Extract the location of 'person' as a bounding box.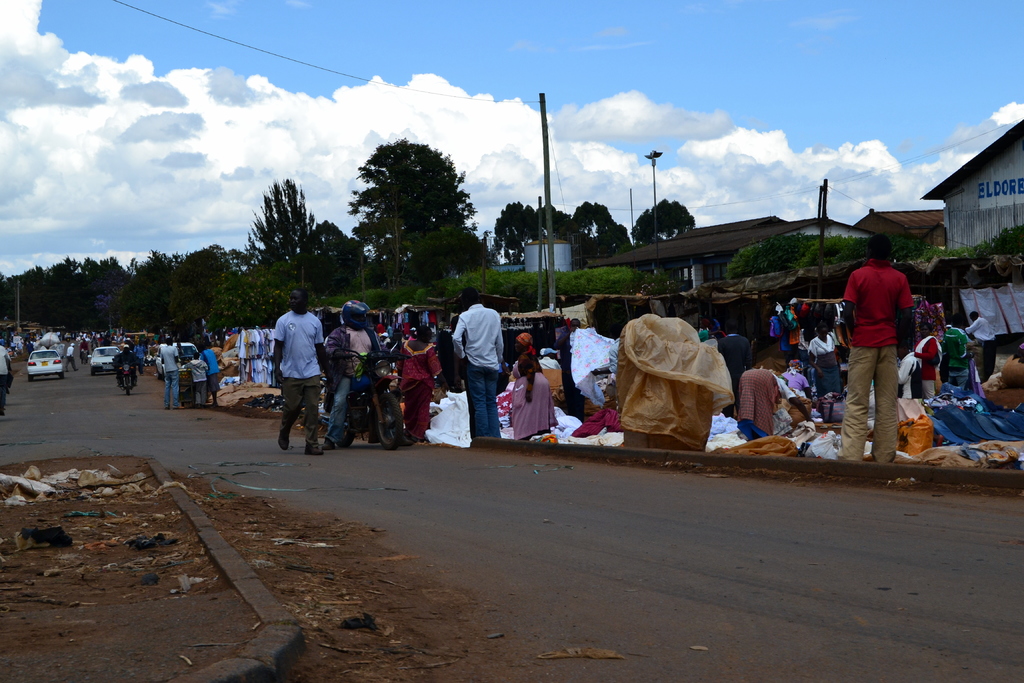
left=911, top=321, right=940, bottom=400.
